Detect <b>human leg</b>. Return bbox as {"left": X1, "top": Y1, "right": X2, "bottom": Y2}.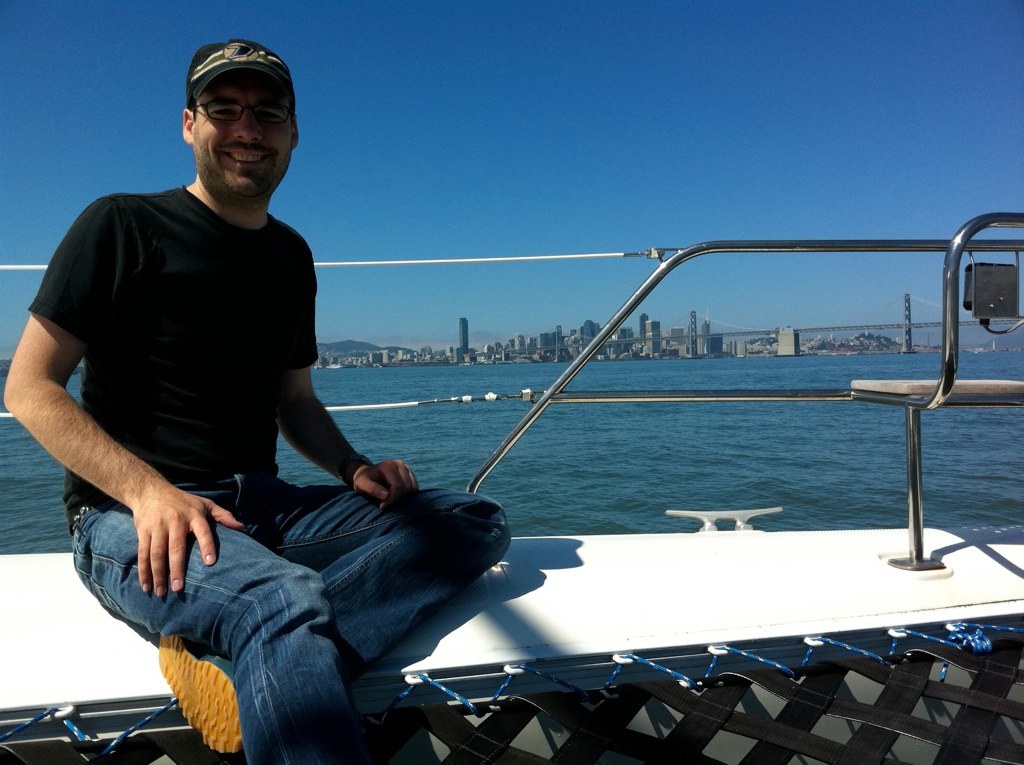
{"left": 175, "top": 483, "right": 511, "bottom": 753}.
